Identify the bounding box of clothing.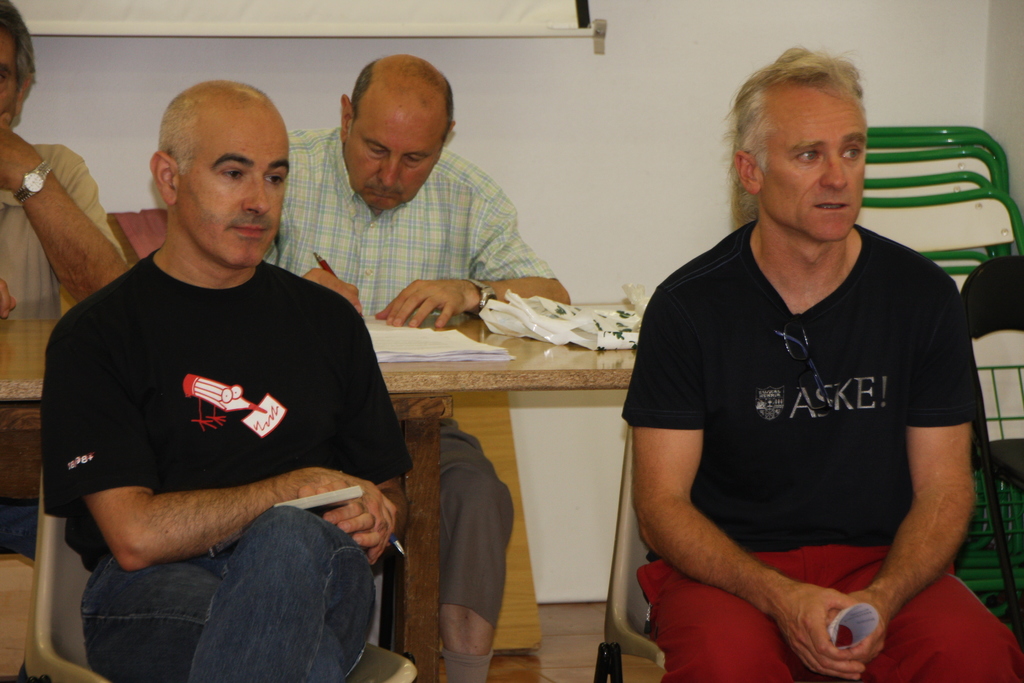
BBox(441, 417, 522, 632).
